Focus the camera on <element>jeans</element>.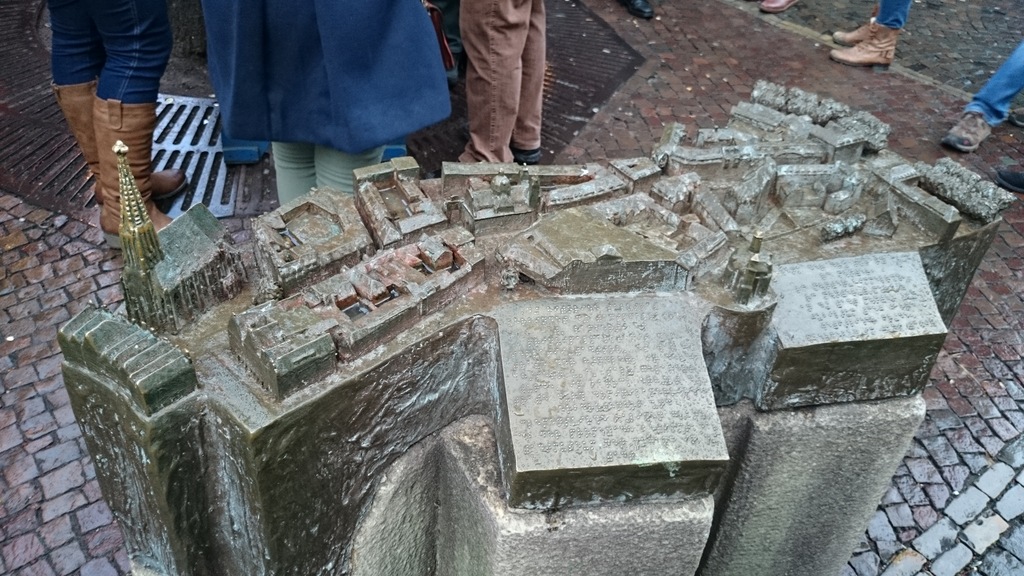
Focus region: (47,0,173,109).
